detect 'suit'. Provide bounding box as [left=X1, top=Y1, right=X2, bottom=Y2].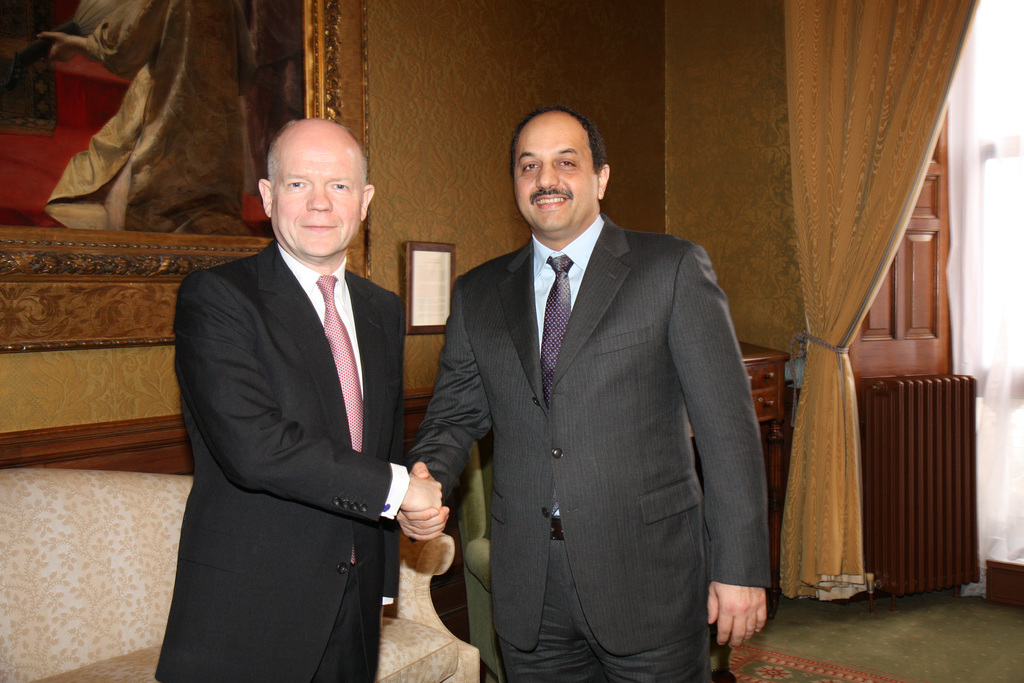
[left=408, top=210, right=771, bottom=682].
